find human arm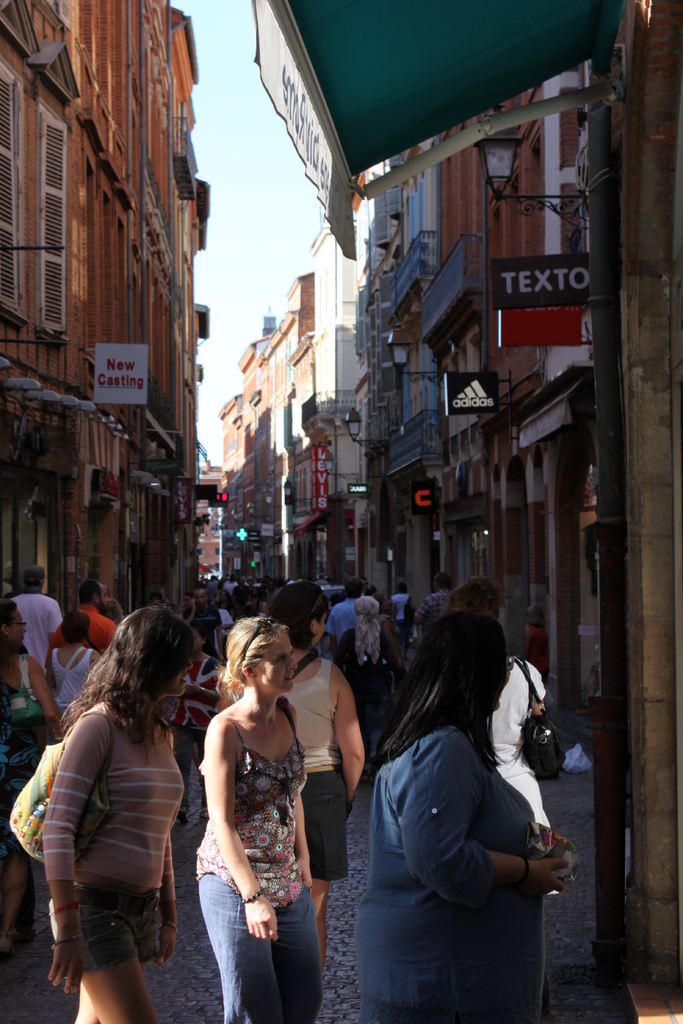
<box>36,707,99,1001</box>
